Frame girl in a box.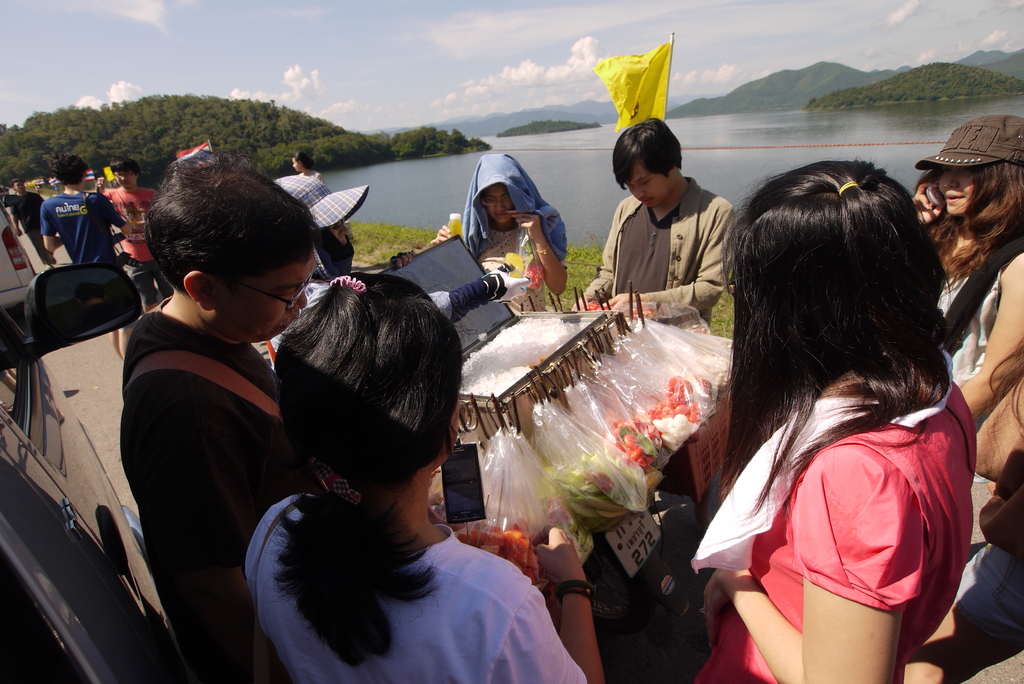
<region>698, 165, 977, 683</region>.
